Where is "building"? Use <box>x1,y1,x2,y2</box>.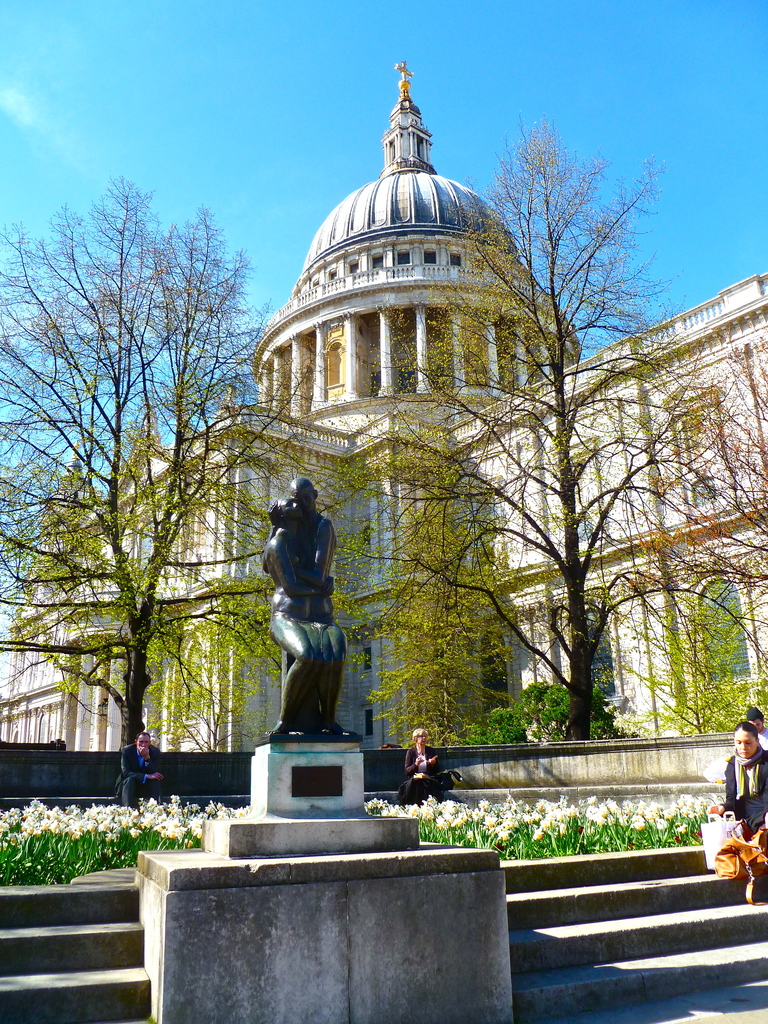
<box>0,61,767,756</box>.
